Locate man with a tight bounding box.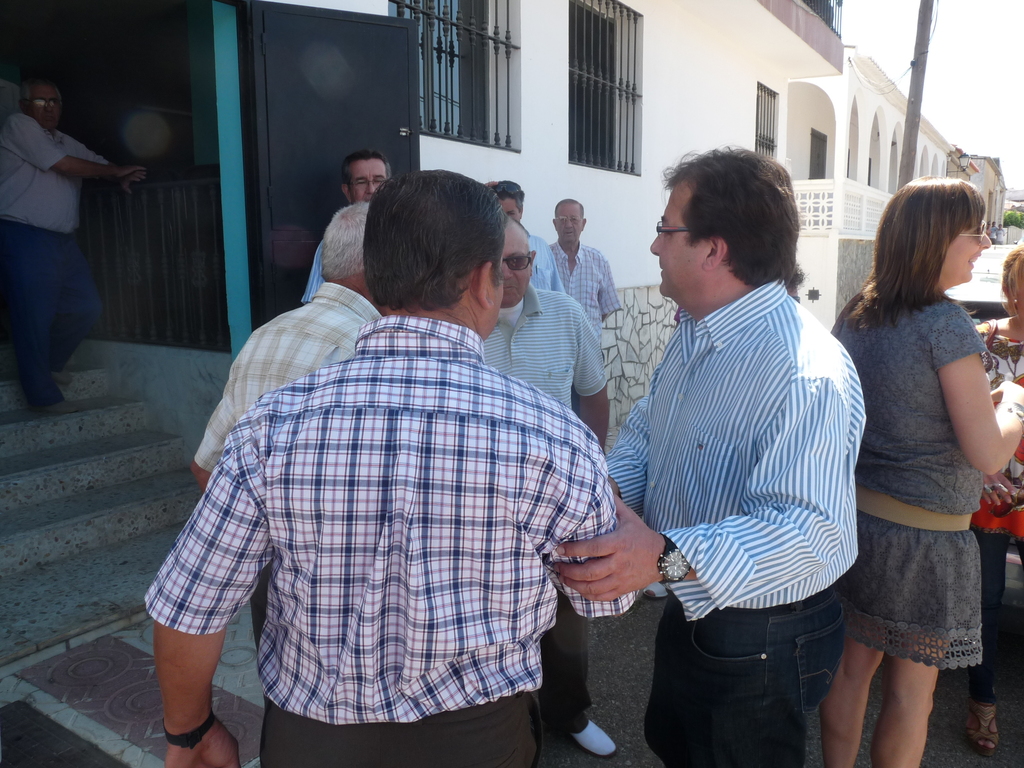
locate(488, 179, 565, 295).
